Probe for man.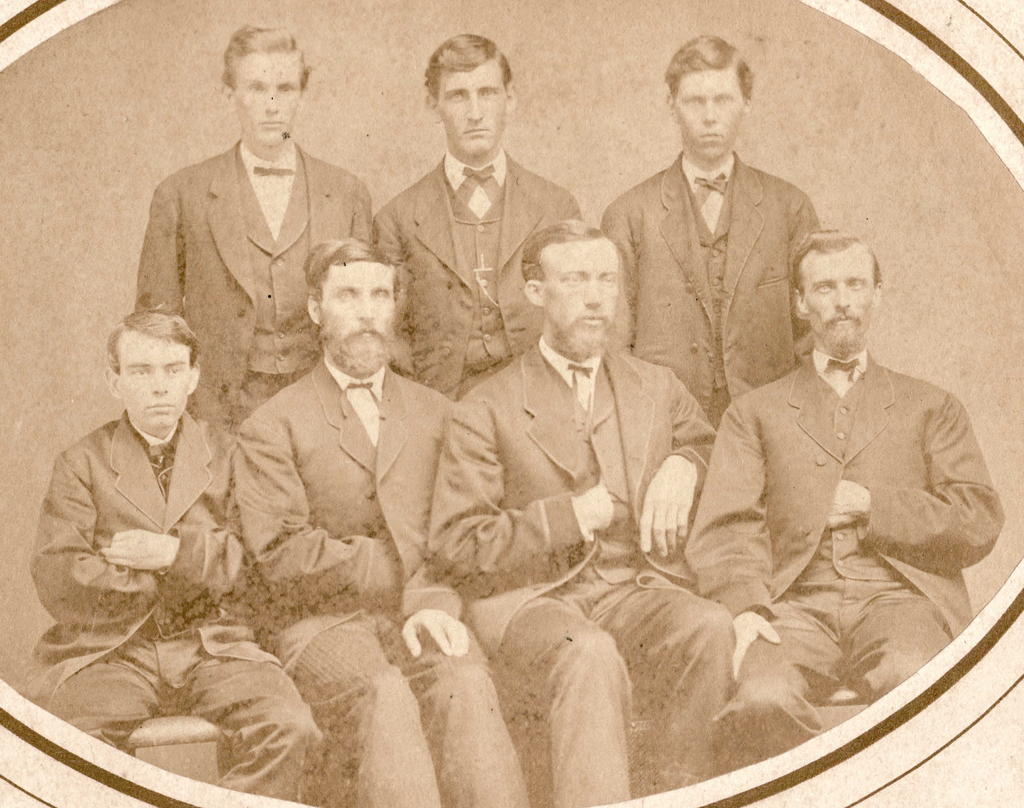
Probe result: rect(424, 218, 723, 807).
